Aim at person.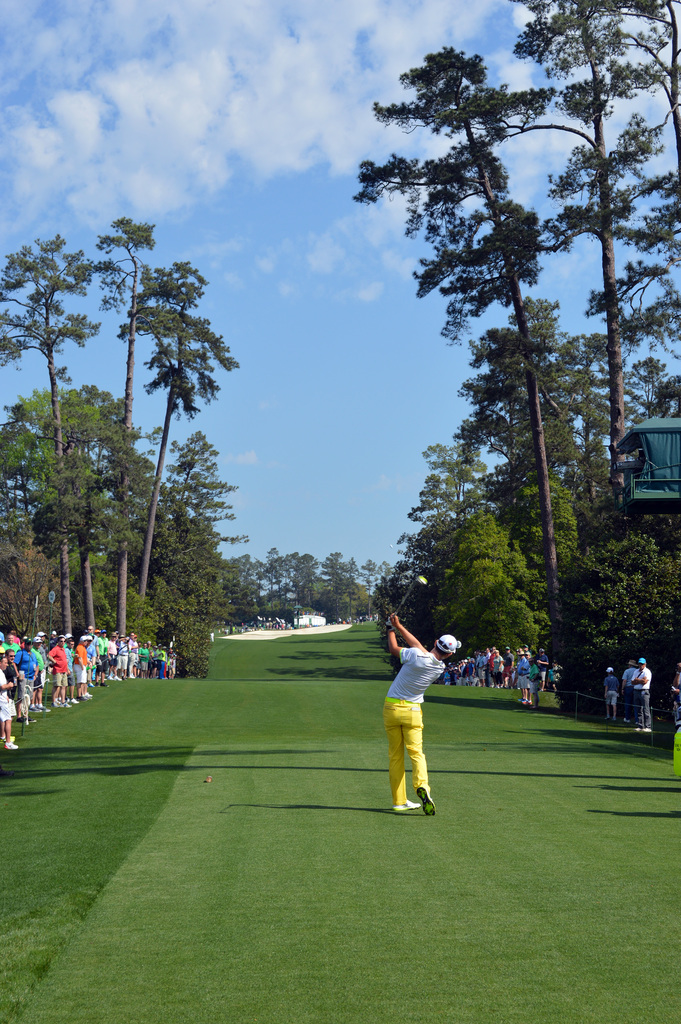
Aimed at x1=631 y1=655 x2=652 y2=731.
